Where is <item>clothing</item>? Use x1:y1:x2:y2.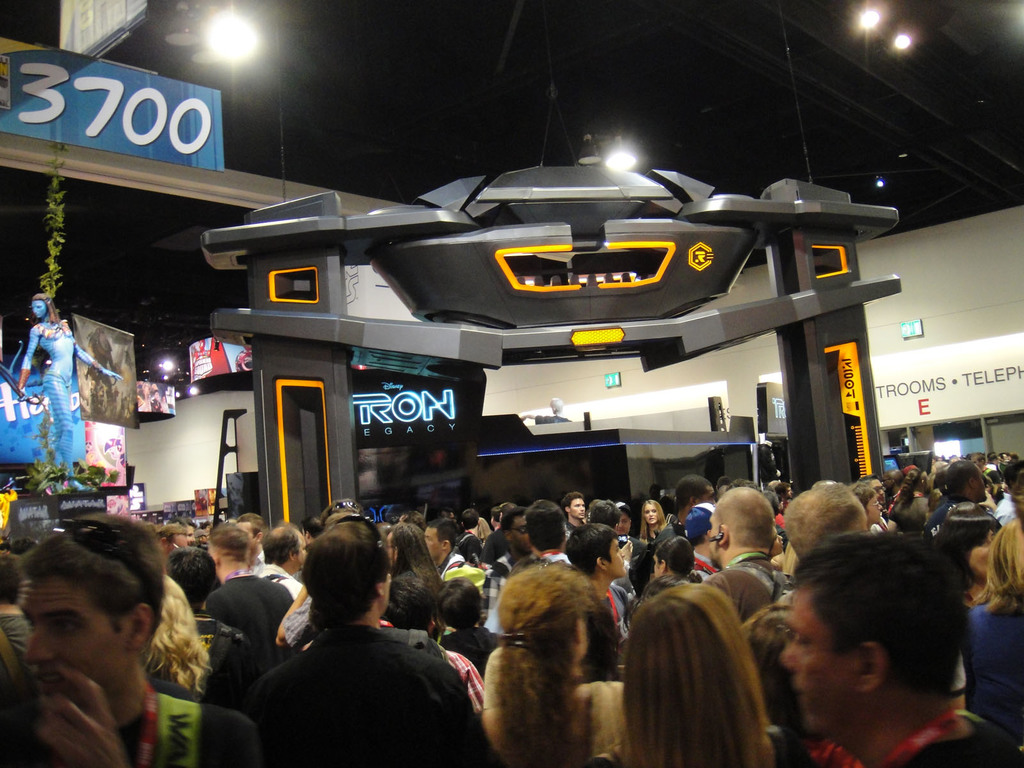
698:559:790:623.
